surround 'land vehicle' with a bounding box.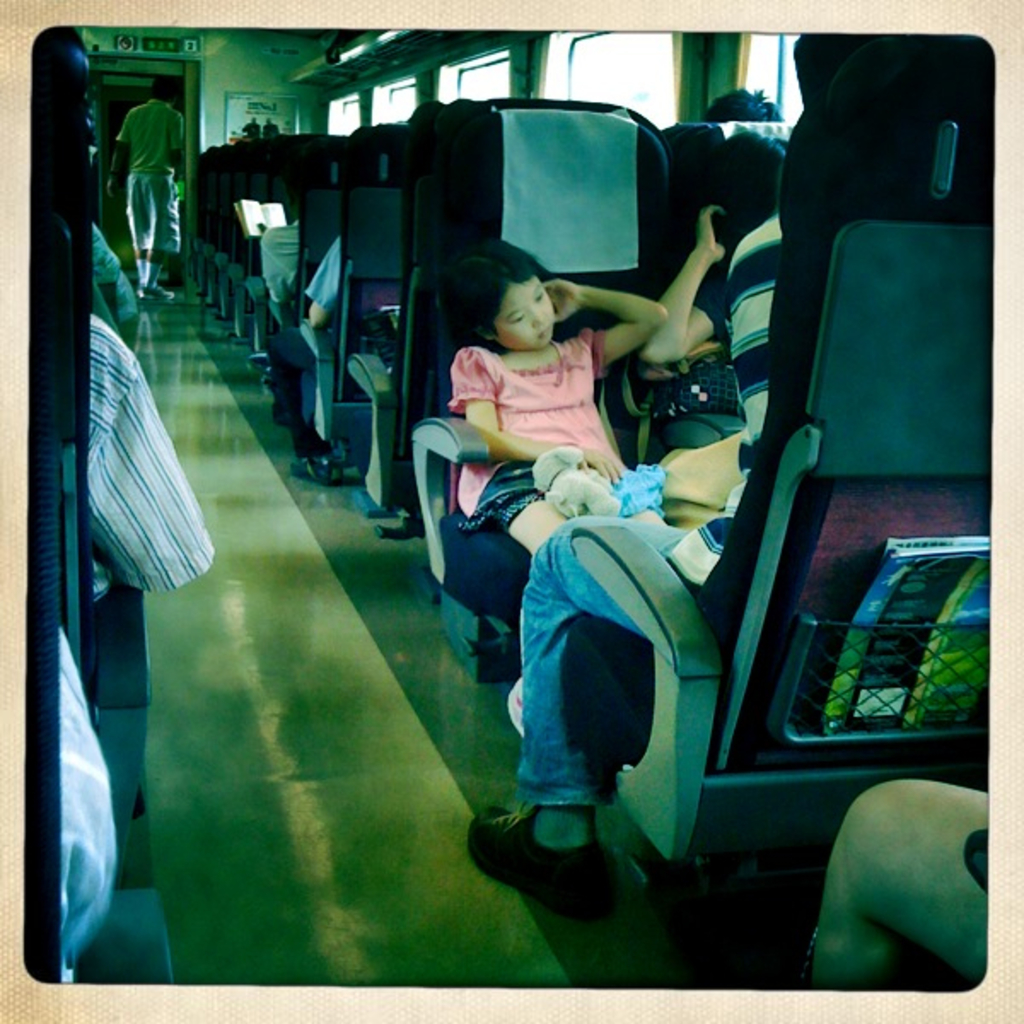
(x1=22, y1=27, x2=995, y2=986).
